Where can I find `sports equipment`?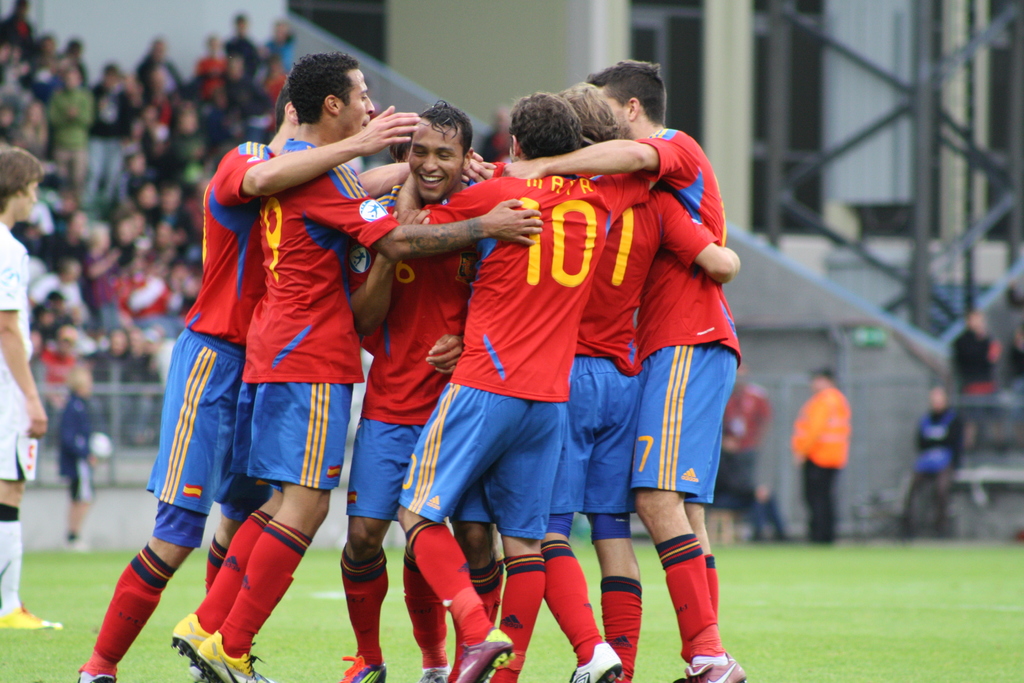
You can find it at 191/629/281/682.
